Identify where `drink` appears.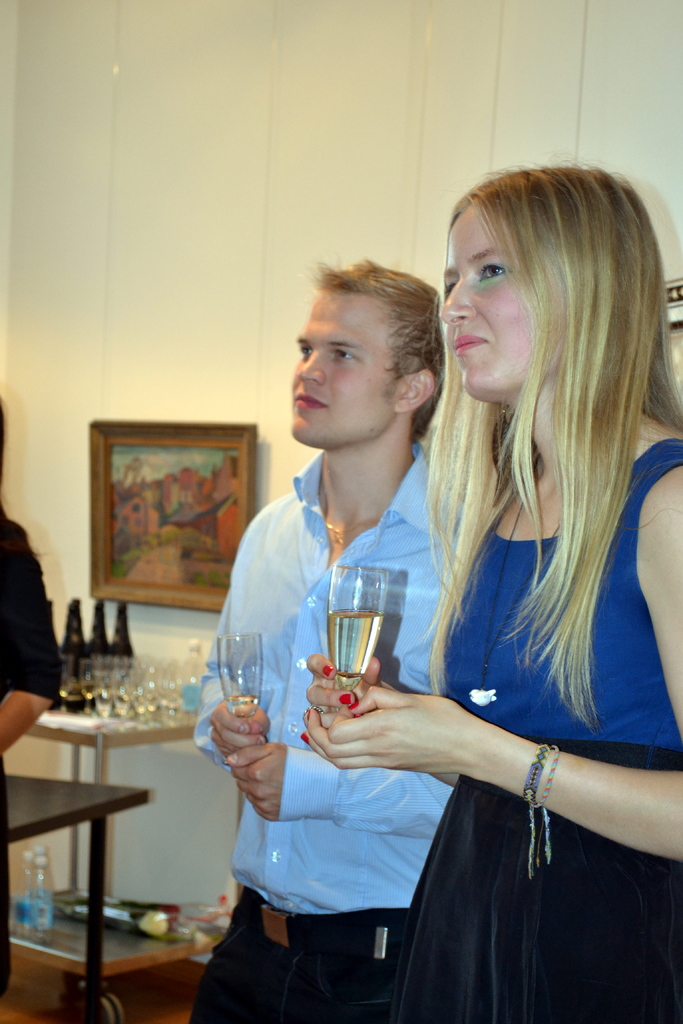
Appears at <region>333, 590, 402, 707</region>.
